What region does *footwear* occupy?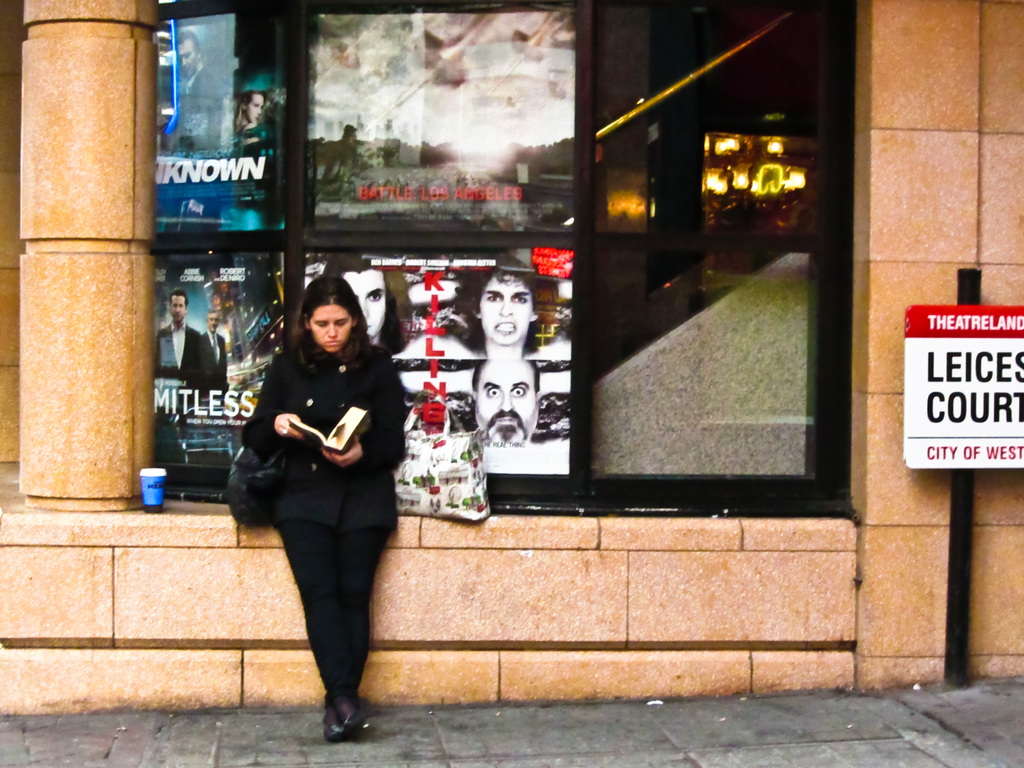
(x1=344, y1=694, x2=373, y2=733).
